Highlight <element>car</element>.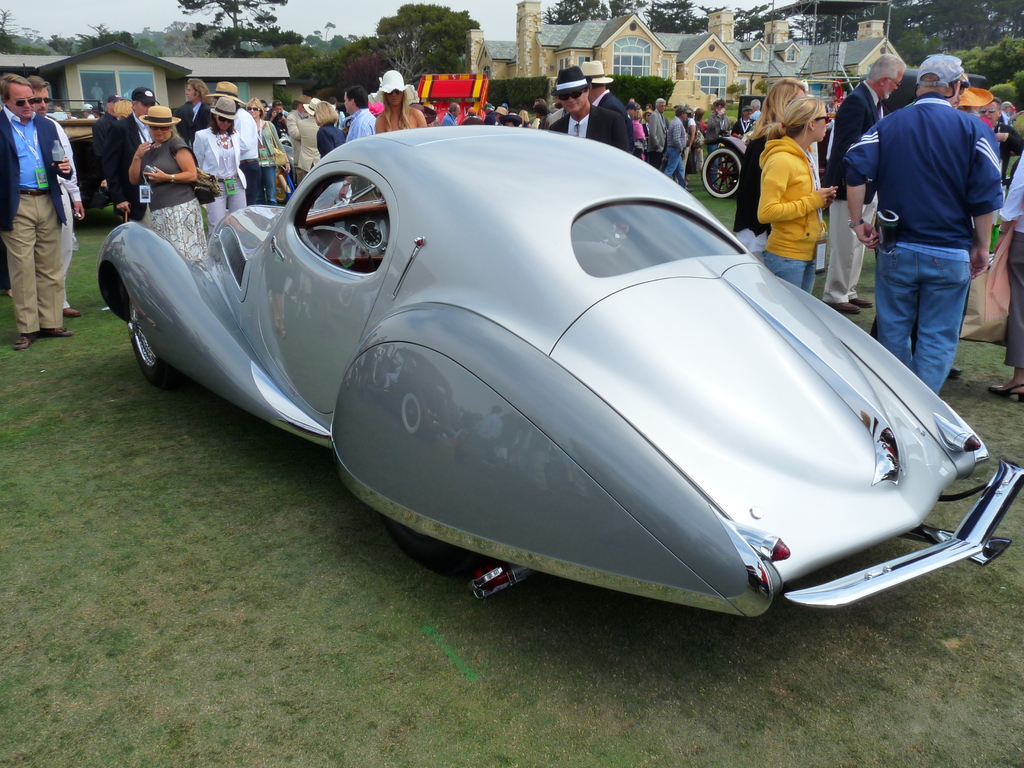
Highlighted region: [701, 94, 832, 201].
